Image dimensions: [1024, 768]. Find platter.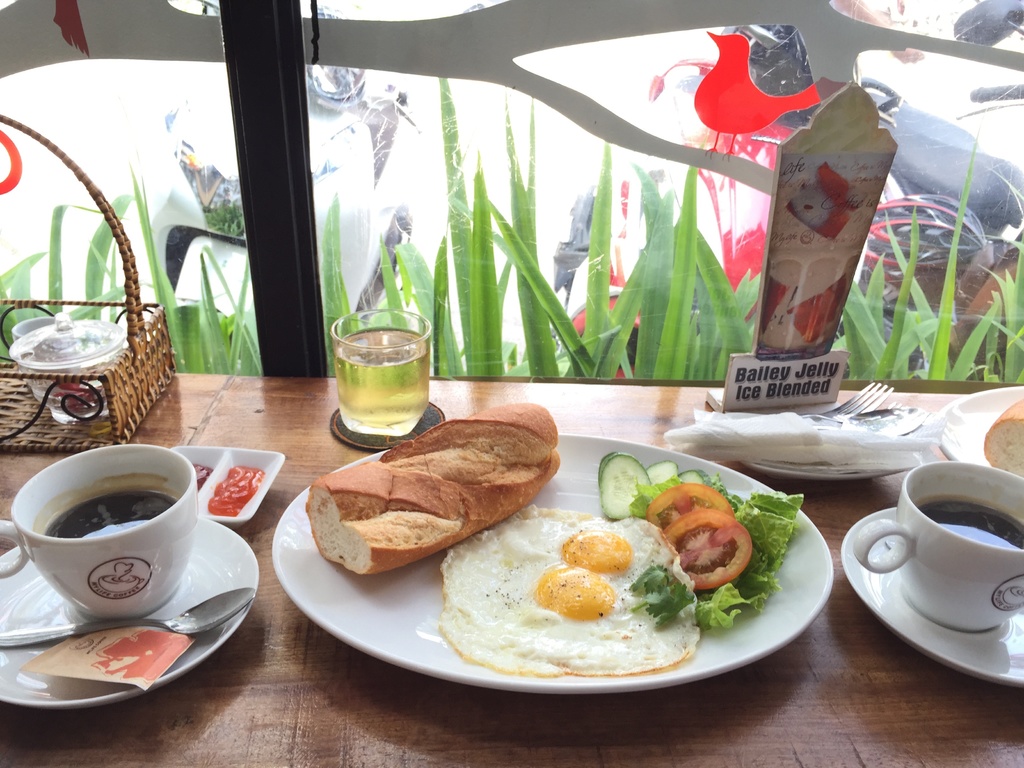
[0,516,259,701].
